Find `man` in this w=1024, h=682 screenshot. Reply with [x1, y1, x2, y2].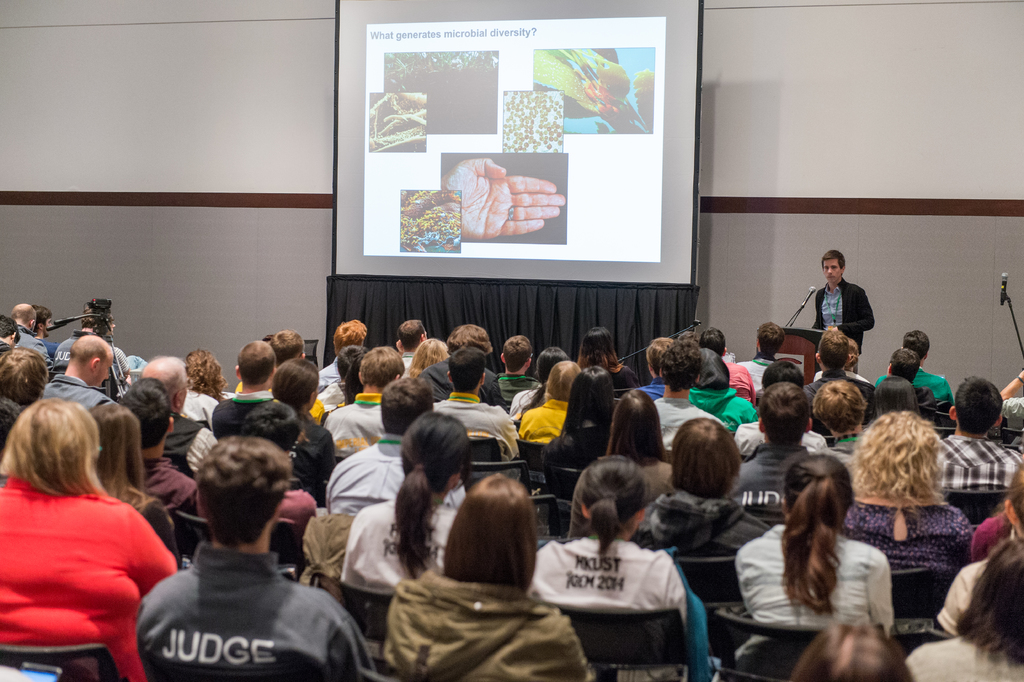
[140, 424, 362, 681].
